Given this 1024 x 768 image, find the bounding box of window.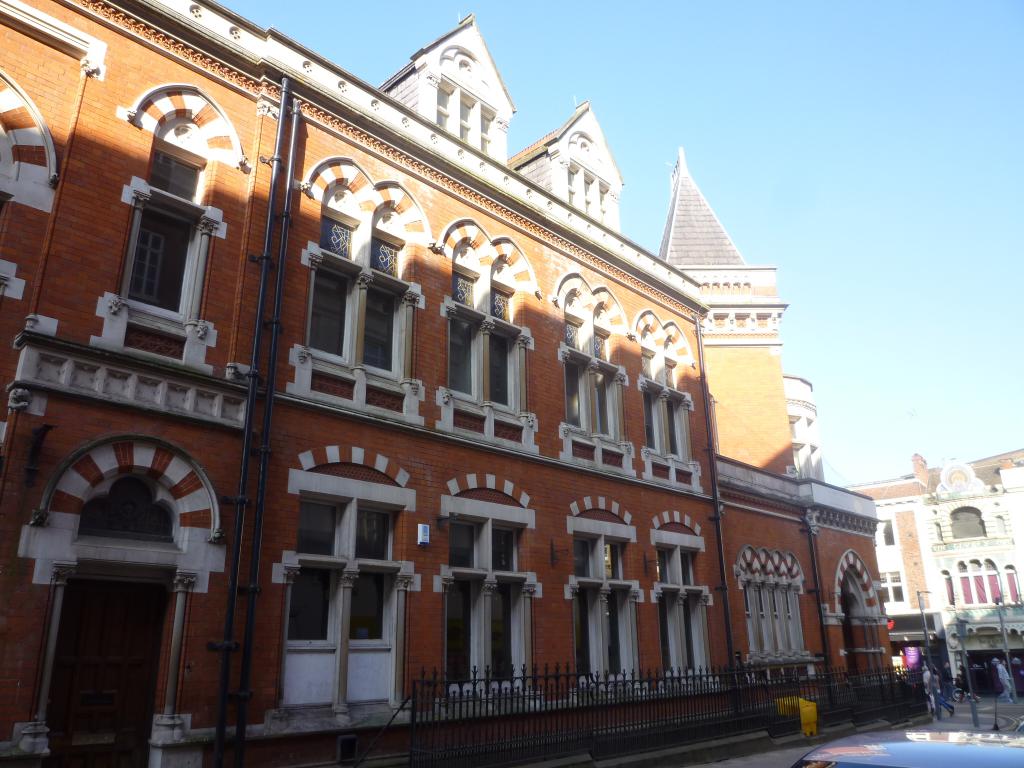
[641,351,653,378].
